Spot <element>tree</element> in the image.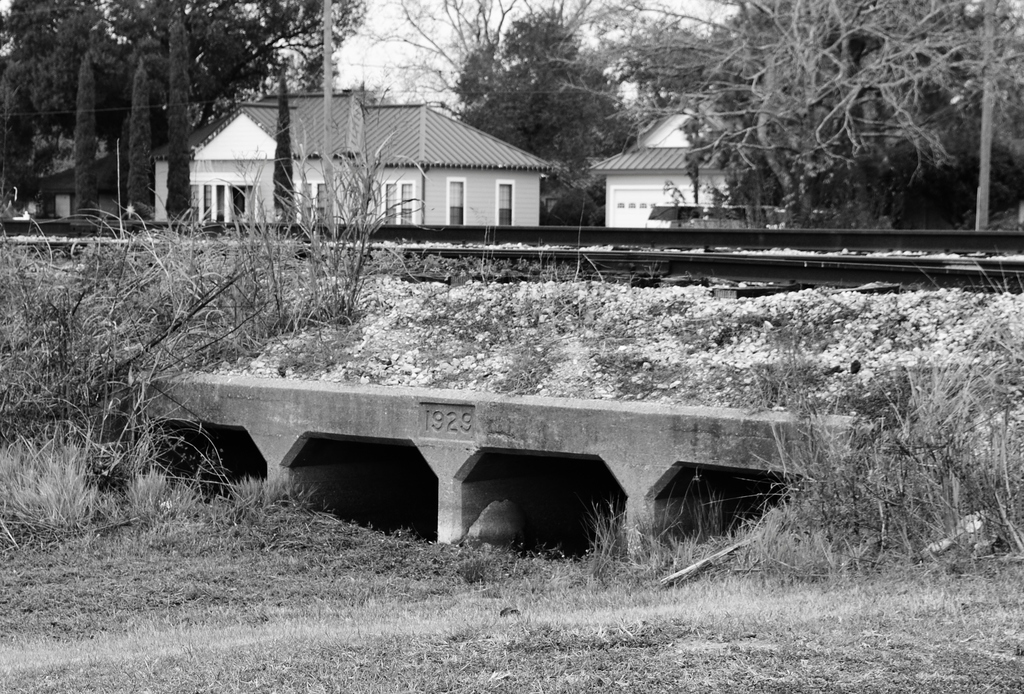
<element>tree</element> found at 632 24 988 245.
